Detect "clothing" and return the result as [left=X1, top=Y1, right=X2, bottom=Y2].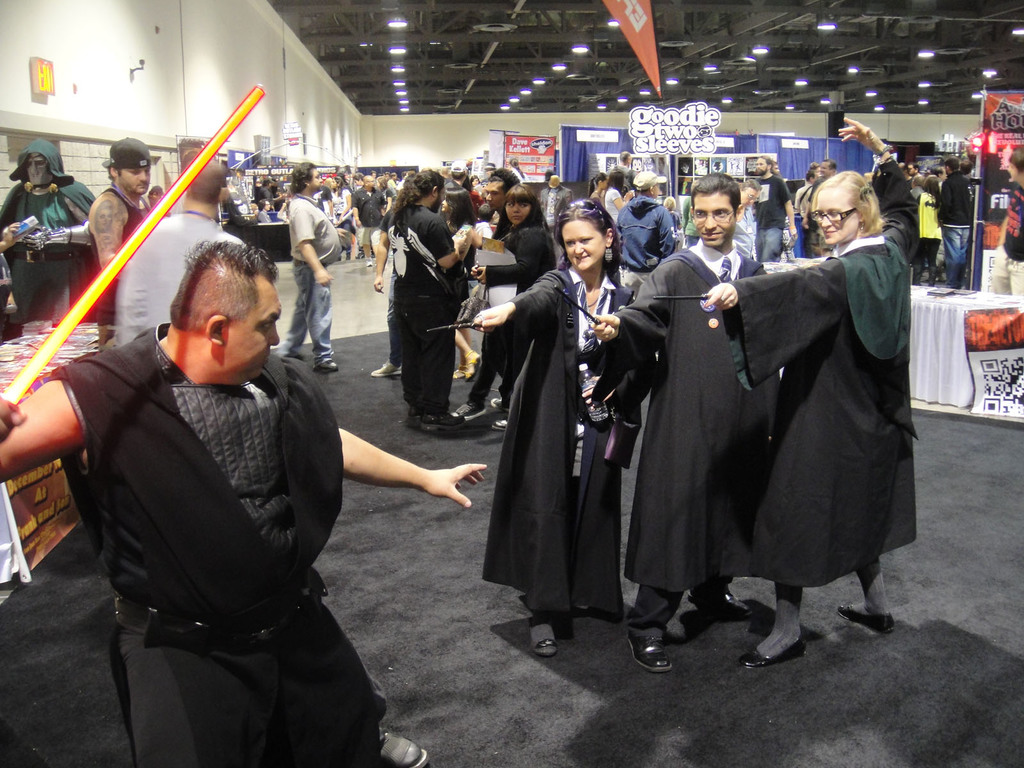
[left=986, top=177, right=1023, bottom=292].
